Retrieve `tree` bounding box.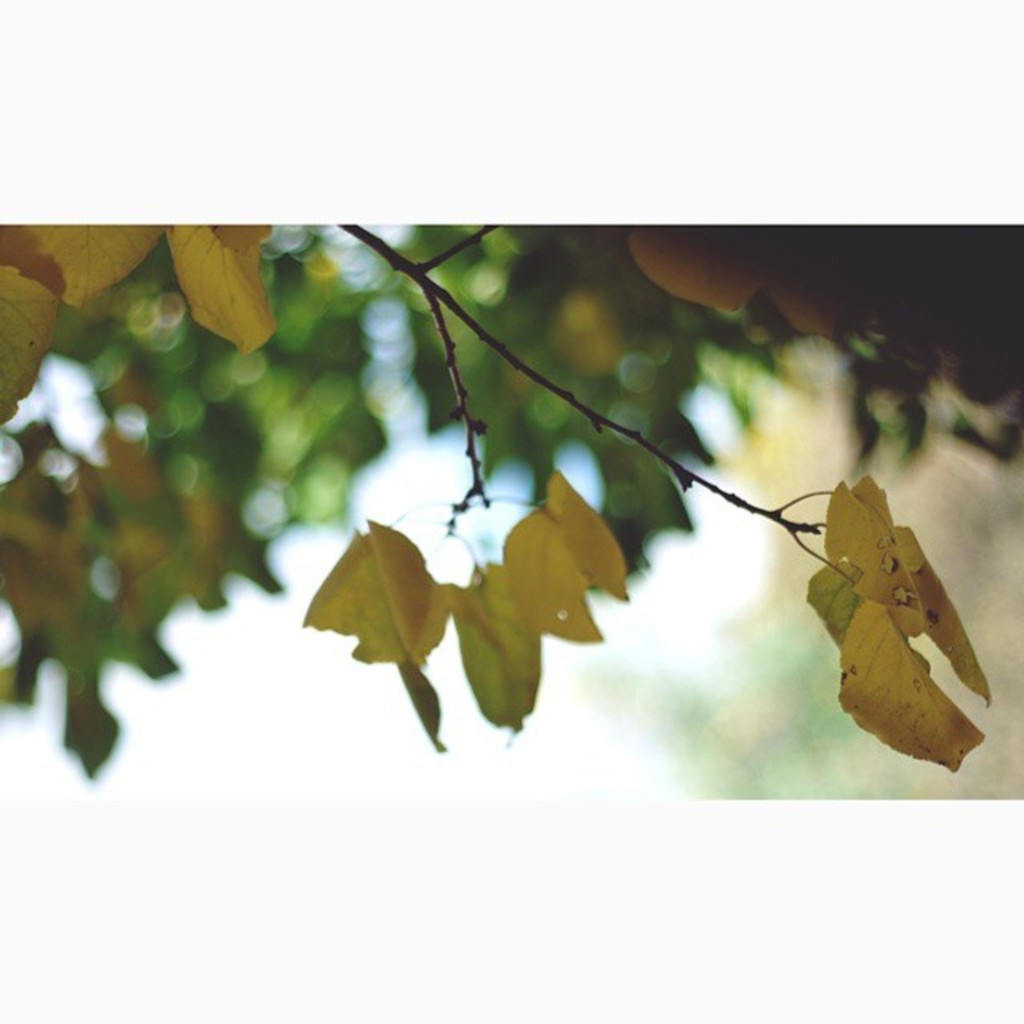
Bounding box: box=[0, 227, 1022, 808].
